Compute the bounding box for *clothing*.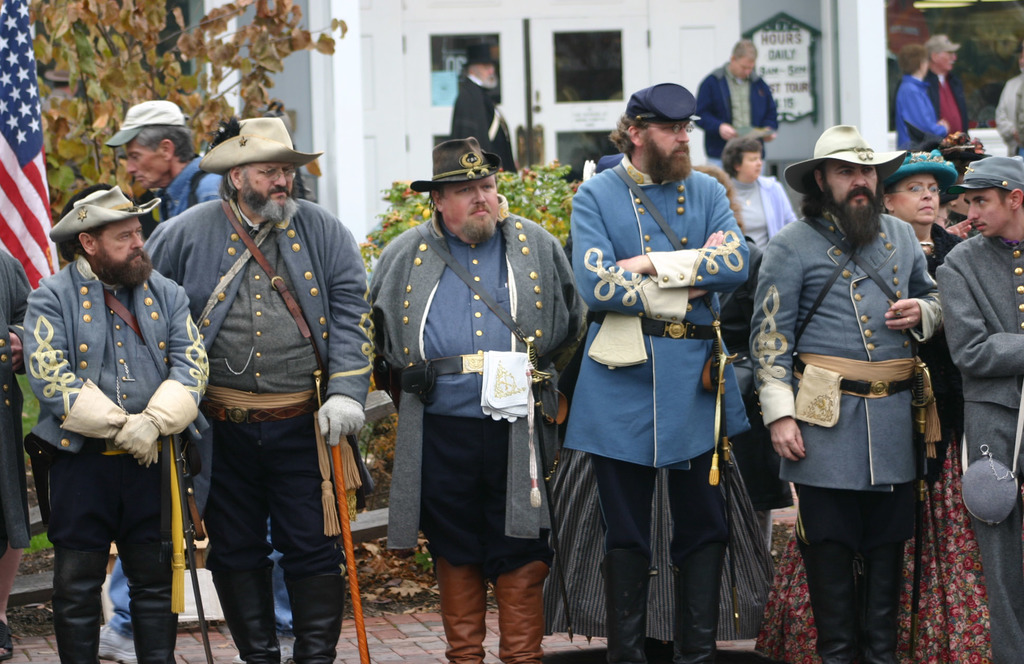
pyautogui.locateOnScreen(378, 234, 556, 574).
